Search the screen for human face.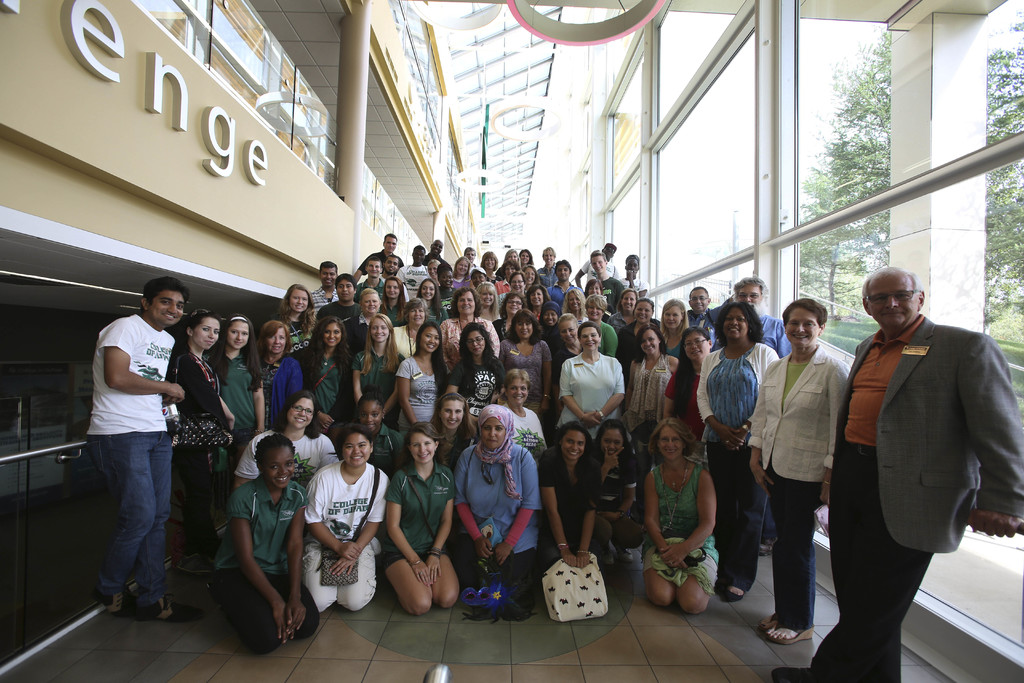
Found at BBox(259, 448, 295, 489).
